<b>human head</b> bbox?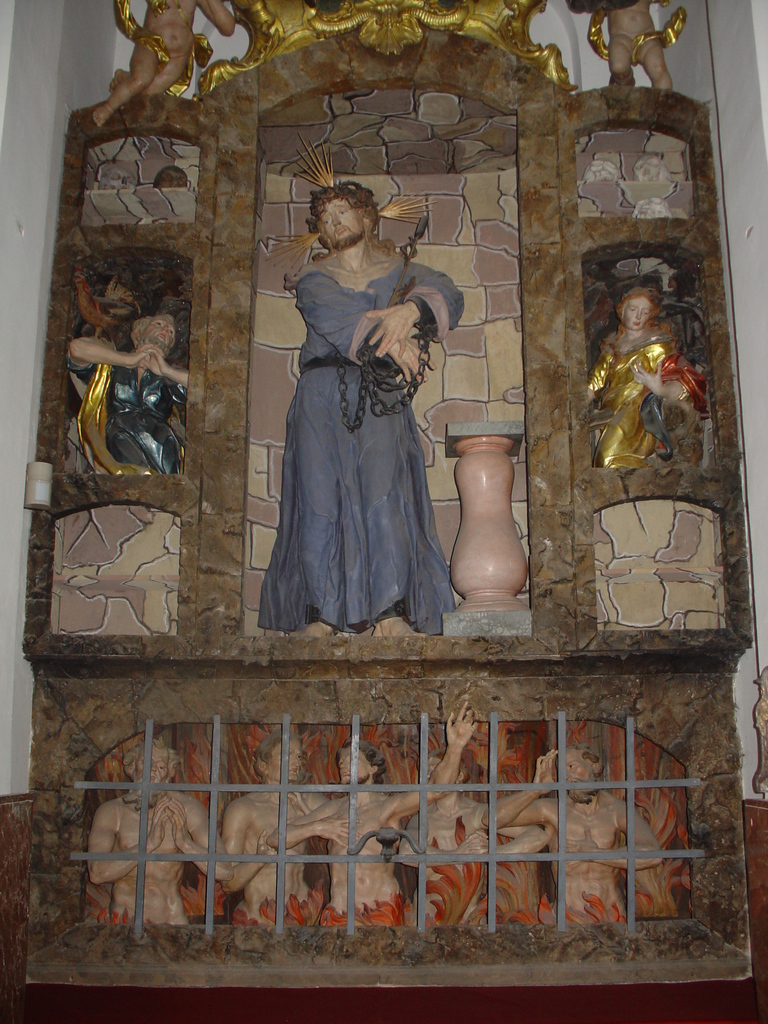
<bbox>424, 748, 468, 788</bbox>
